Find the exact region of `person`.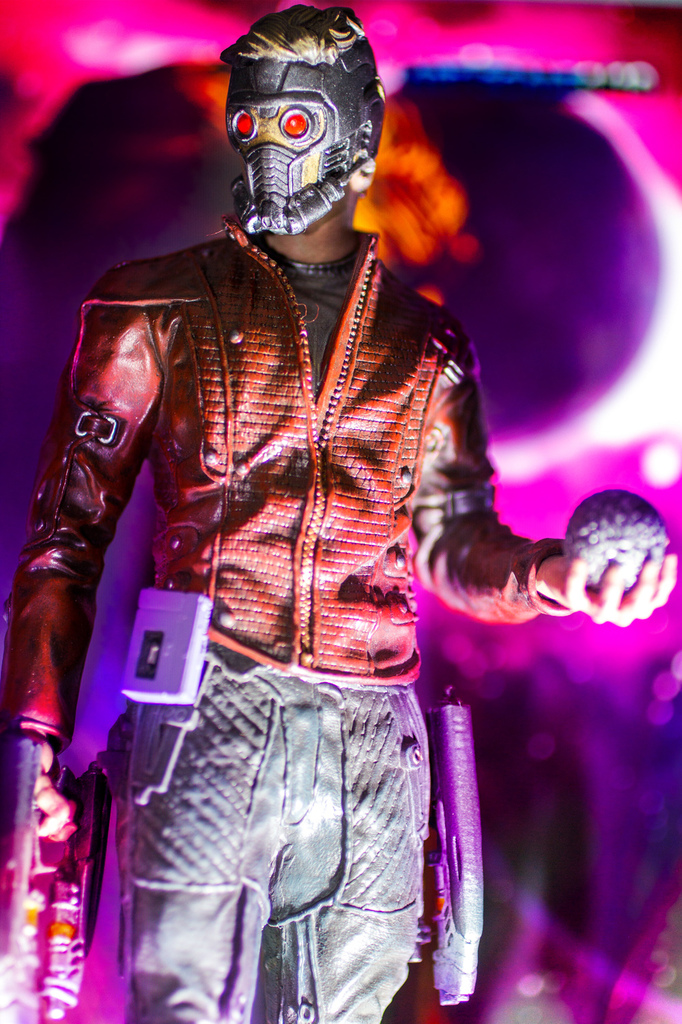
Exact region: [left=19, top=0, right=614, bottom=1023].
